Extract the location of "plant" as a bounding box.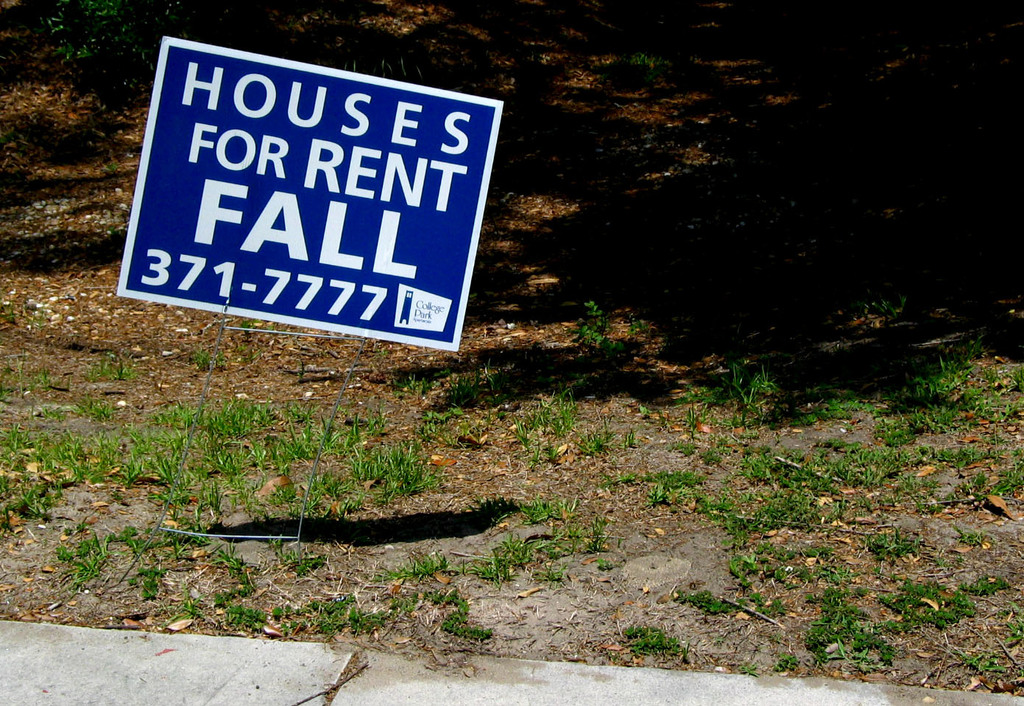
pyautogui.locateOnScreen(131, 567, 161, 603).
